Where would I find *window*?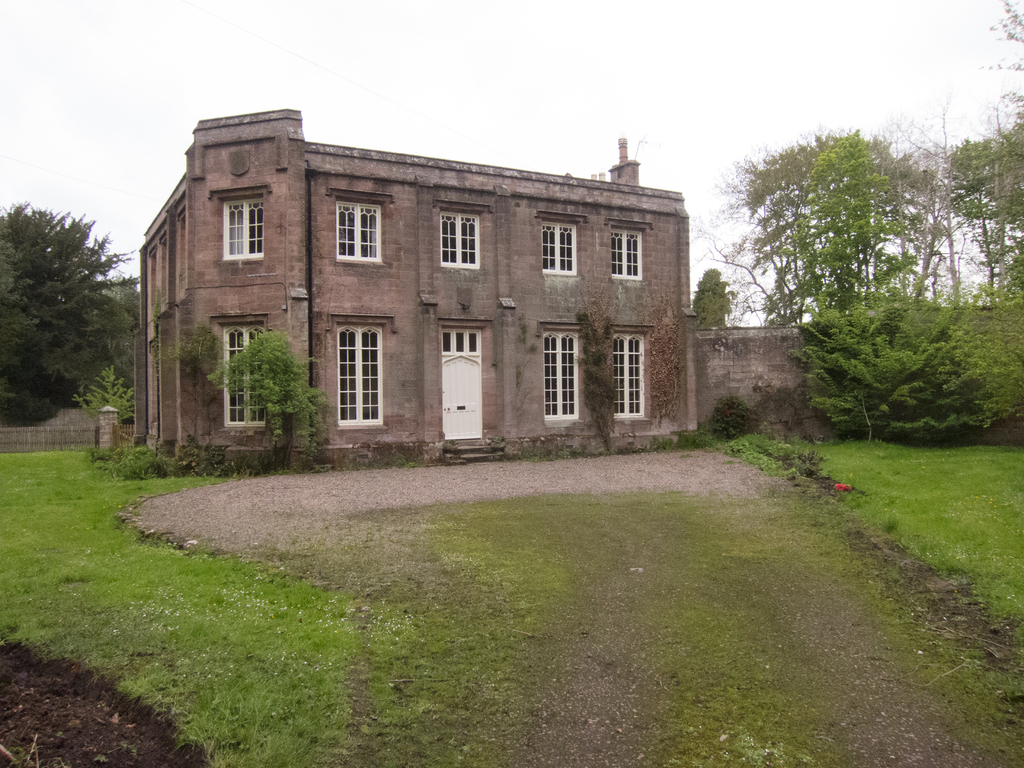
At pyautogui.locateOnScreen(611, 229, 643, 280).
